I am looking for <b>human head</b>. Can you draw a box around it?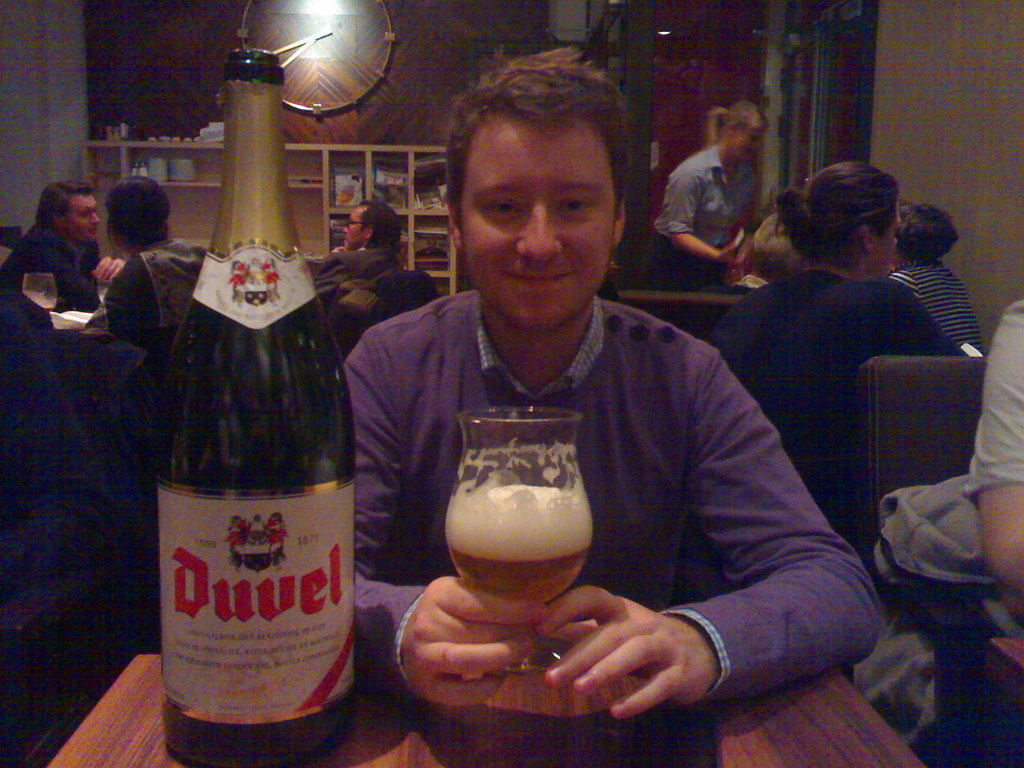
Sure, the bounding box is detection(107, 175, 172, 259).
